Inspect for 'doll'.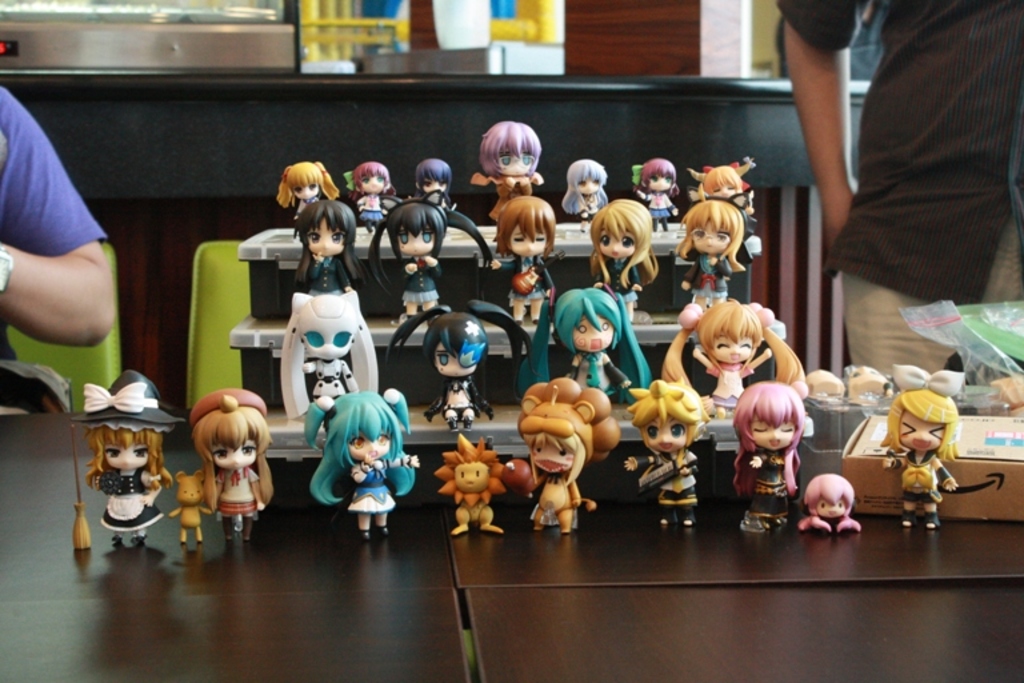
Inspection: <bbox>381, 295, 528, 431</bbox>.
